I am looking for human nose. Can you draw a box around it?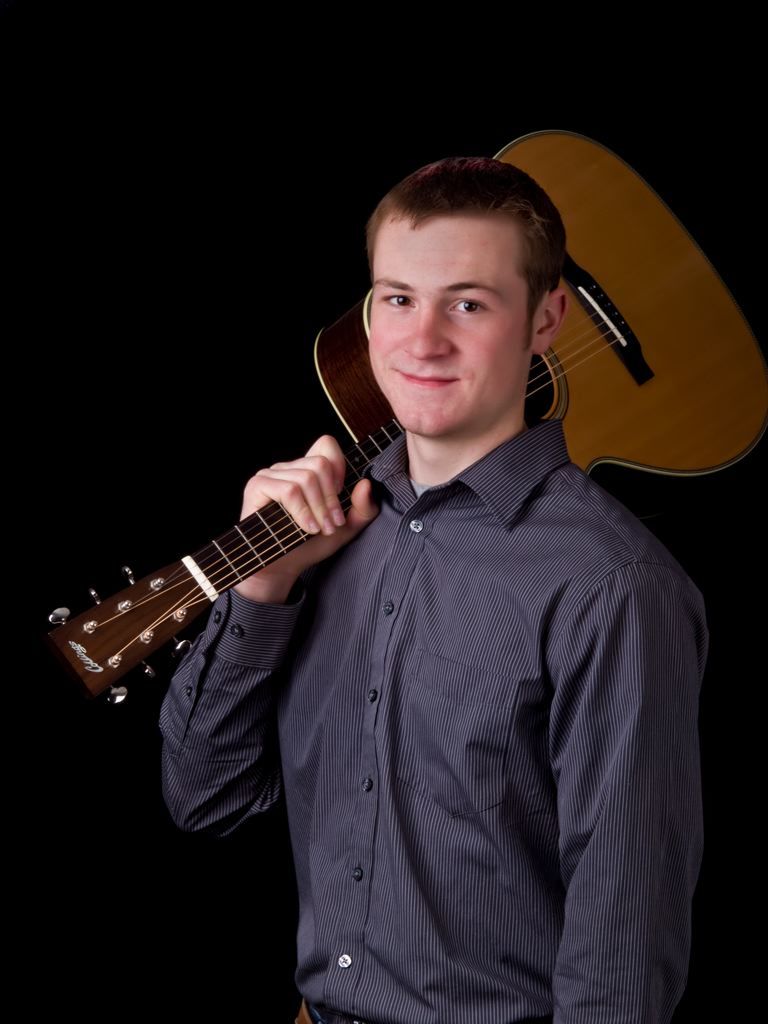
Sure, the bounding box is {"x1": 403, "y1": 306, "x2": 454, "y2": 361}.
